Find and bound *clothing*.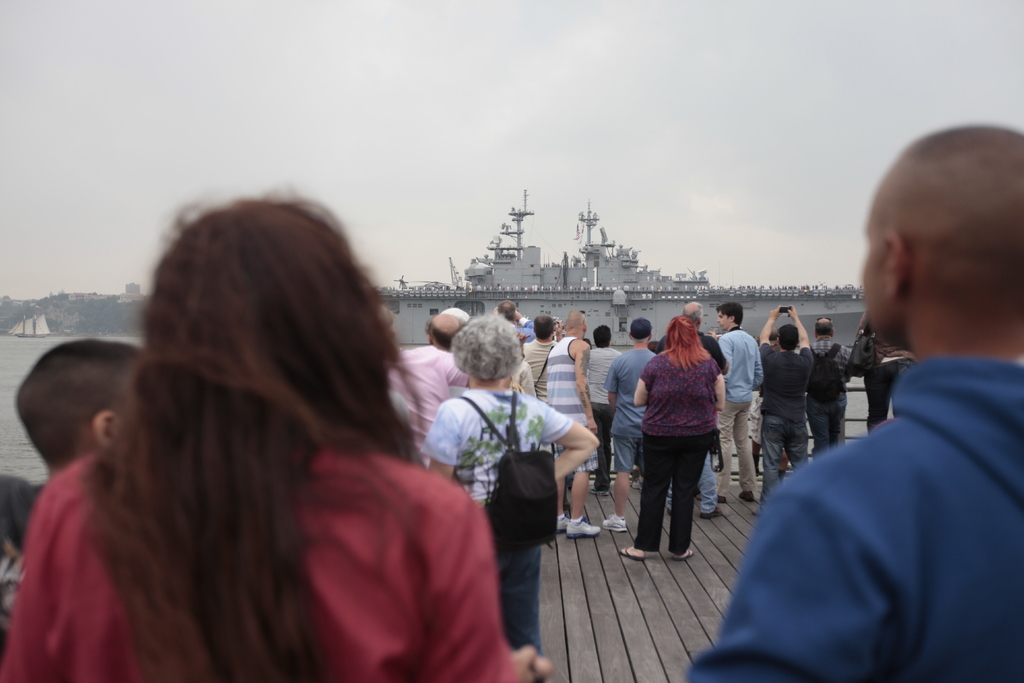
Bound: 375:334:479:438.
